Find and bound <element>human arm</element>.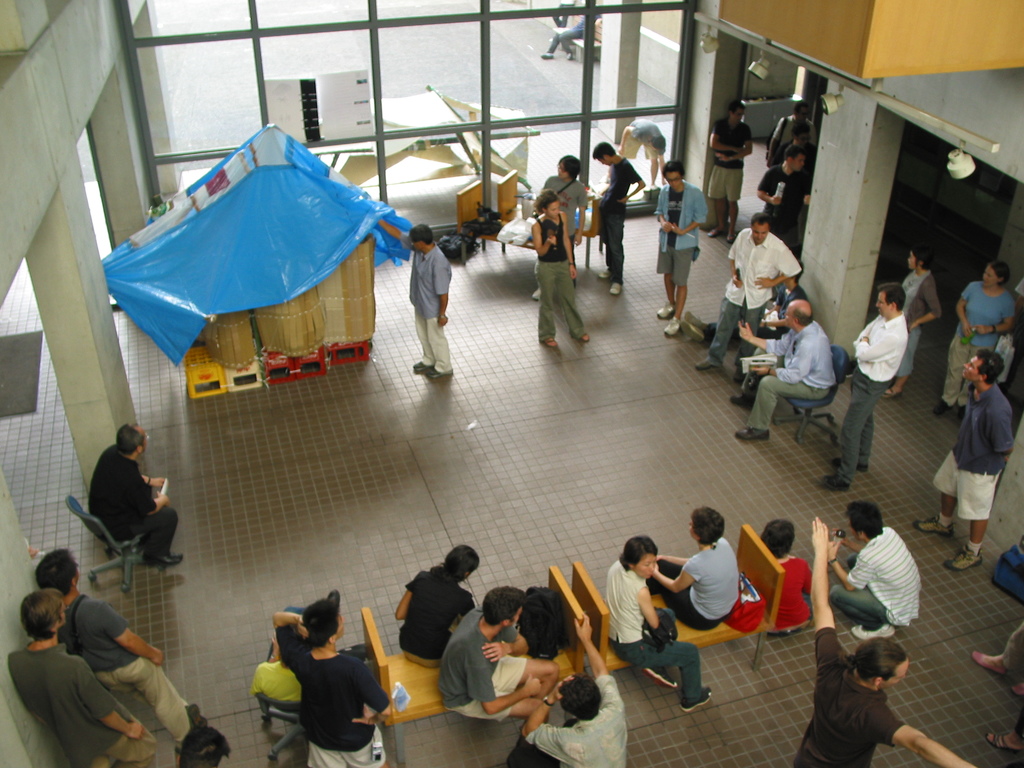
Bound: (374,213,423,250).
